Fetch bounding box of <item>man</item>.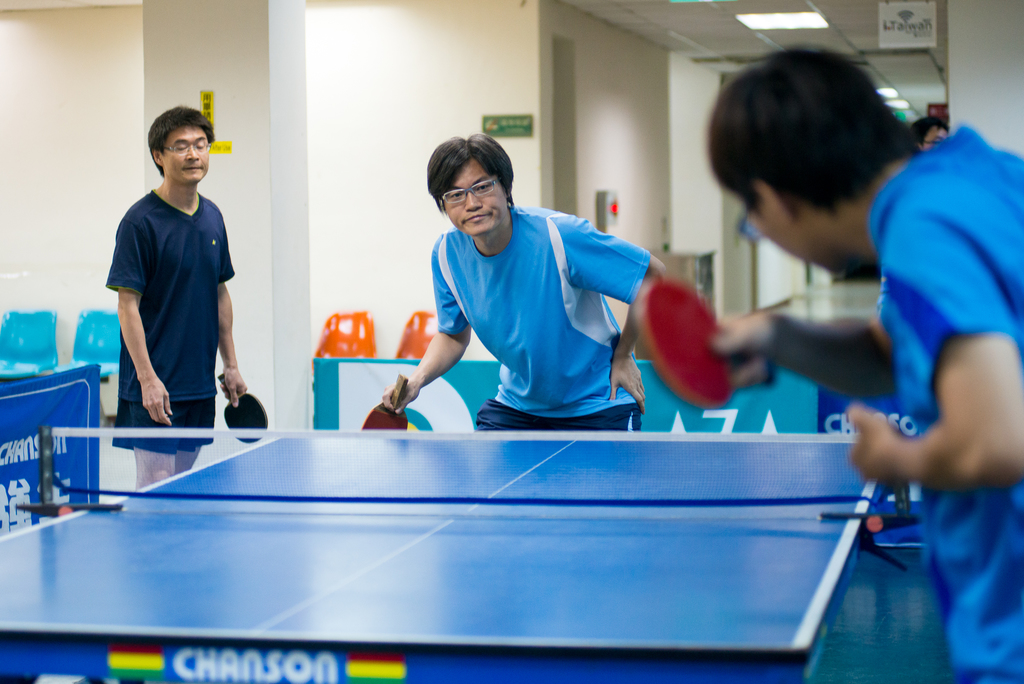
Bbox: <region>100, 107, 255, 492</region>.
